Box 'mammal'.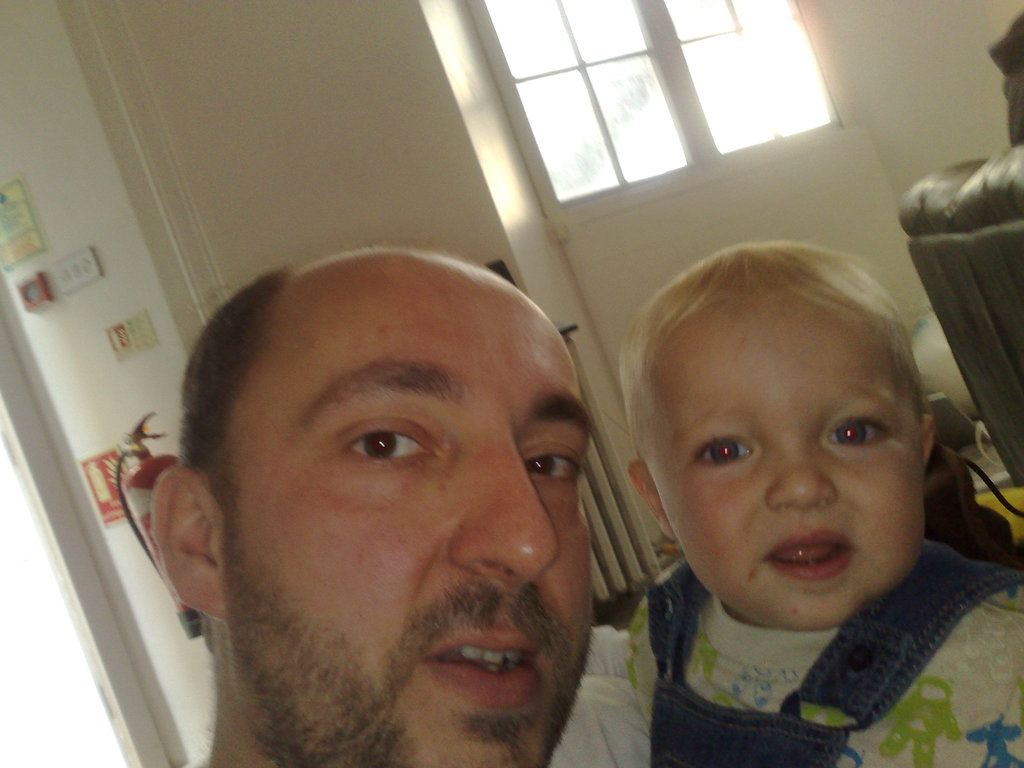
x1=148, y1=237, x2=591, y2=767.
